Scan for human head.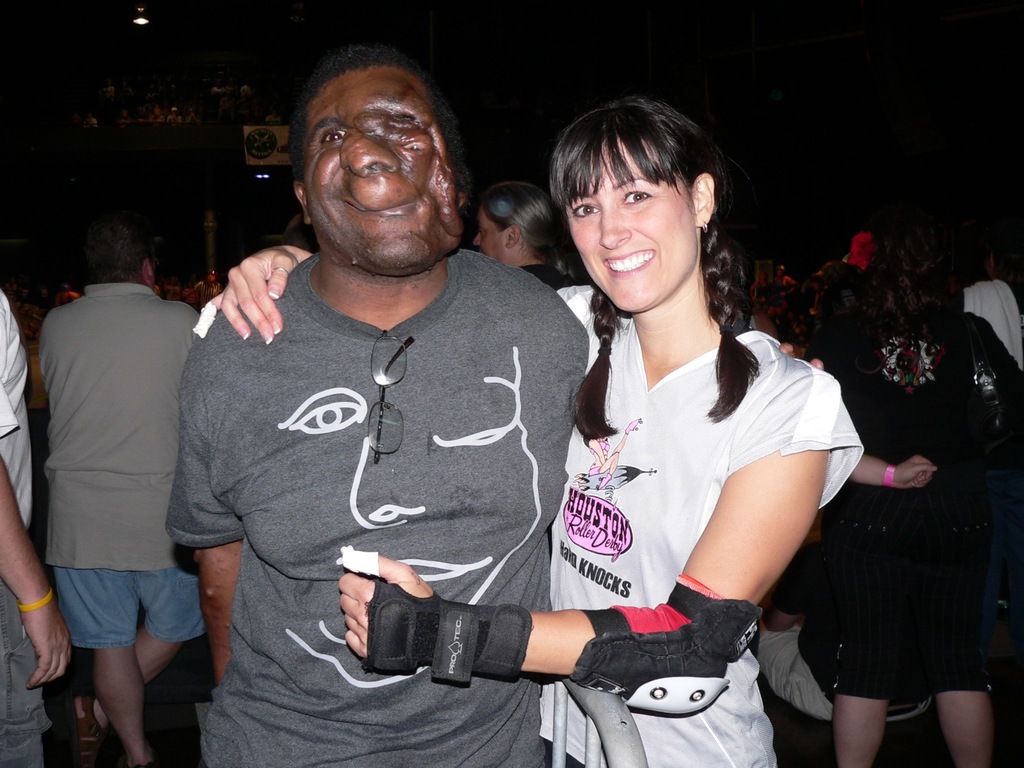
Scan result: BBox(62, 283, 70, 292).
